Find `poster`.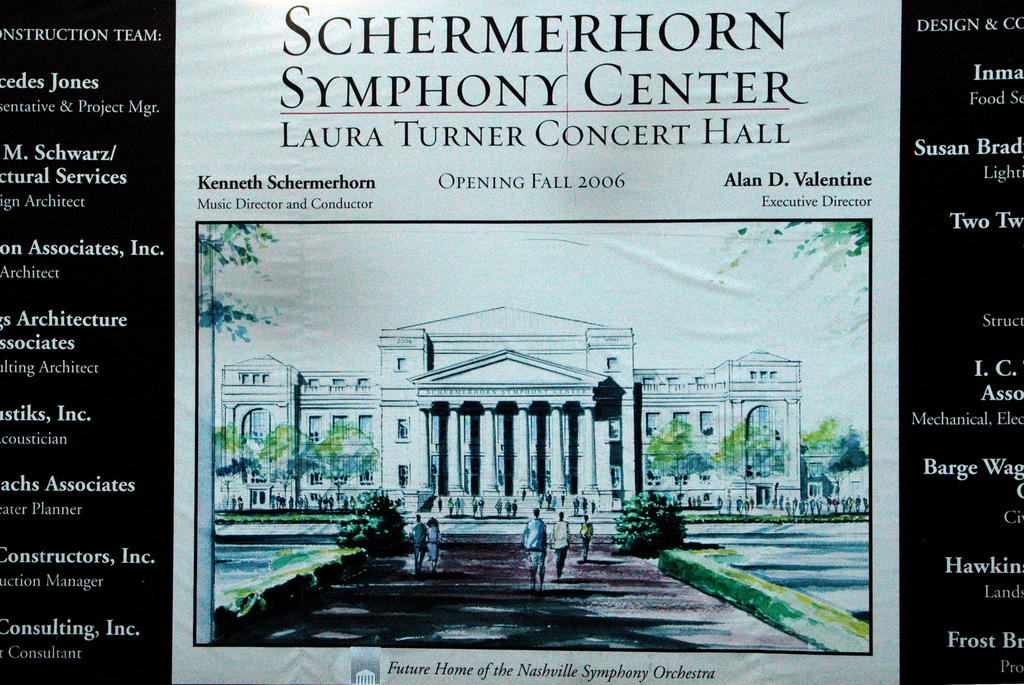
l=1, t=0, r=1023, b=684.
